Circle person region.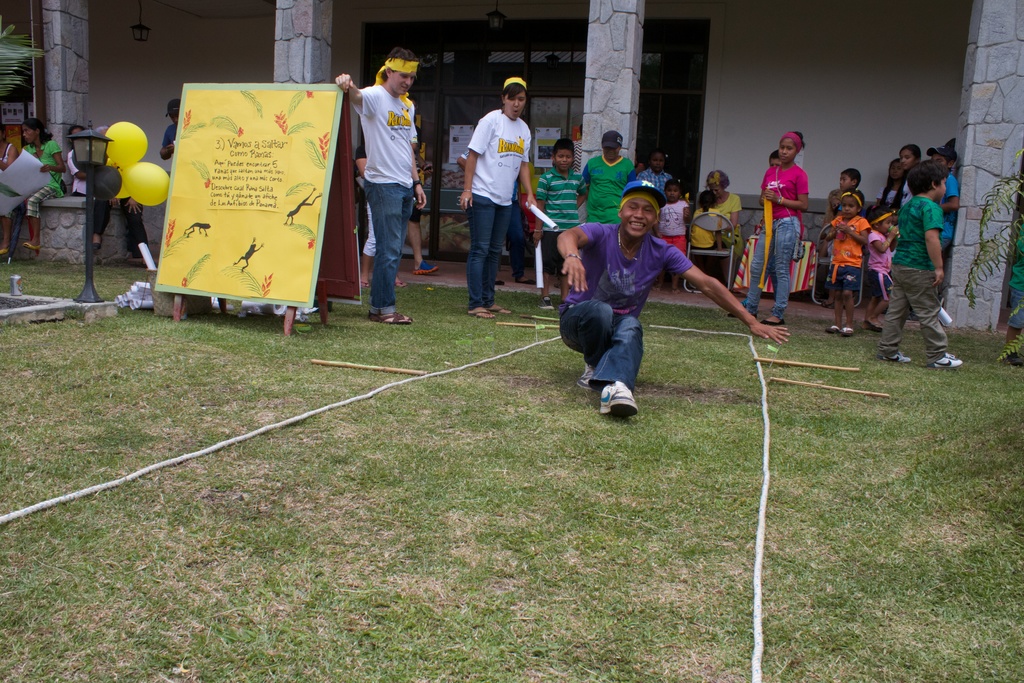
Region: select_region(84, 127, 155, 273).
